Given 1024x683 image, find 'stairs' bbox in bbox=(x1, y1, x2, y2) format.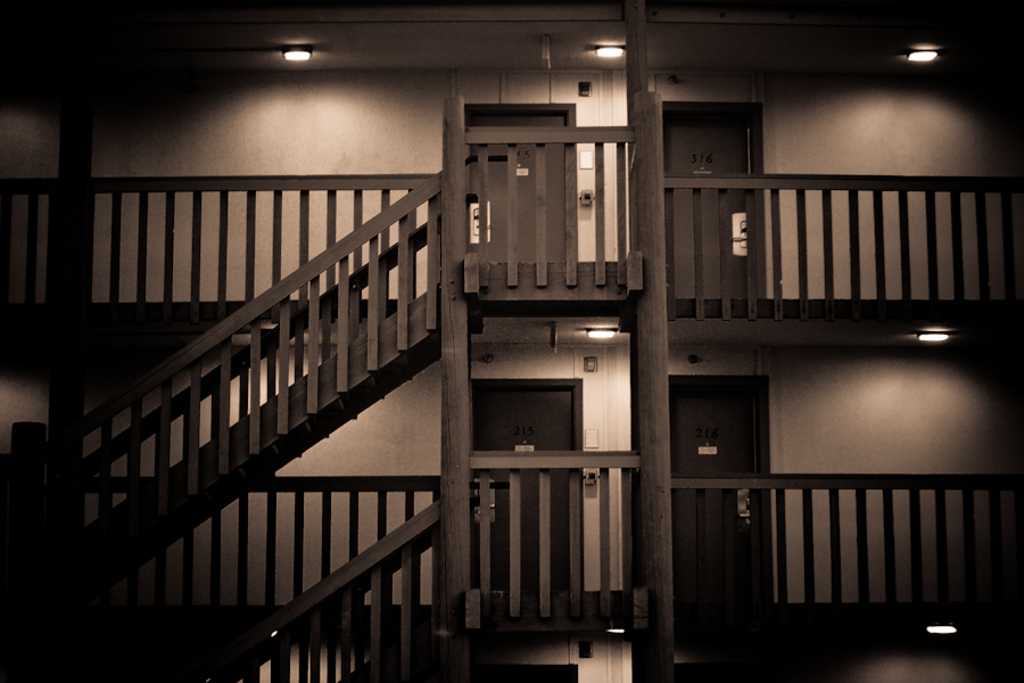
bbox=(40, 172, 449, 603).
